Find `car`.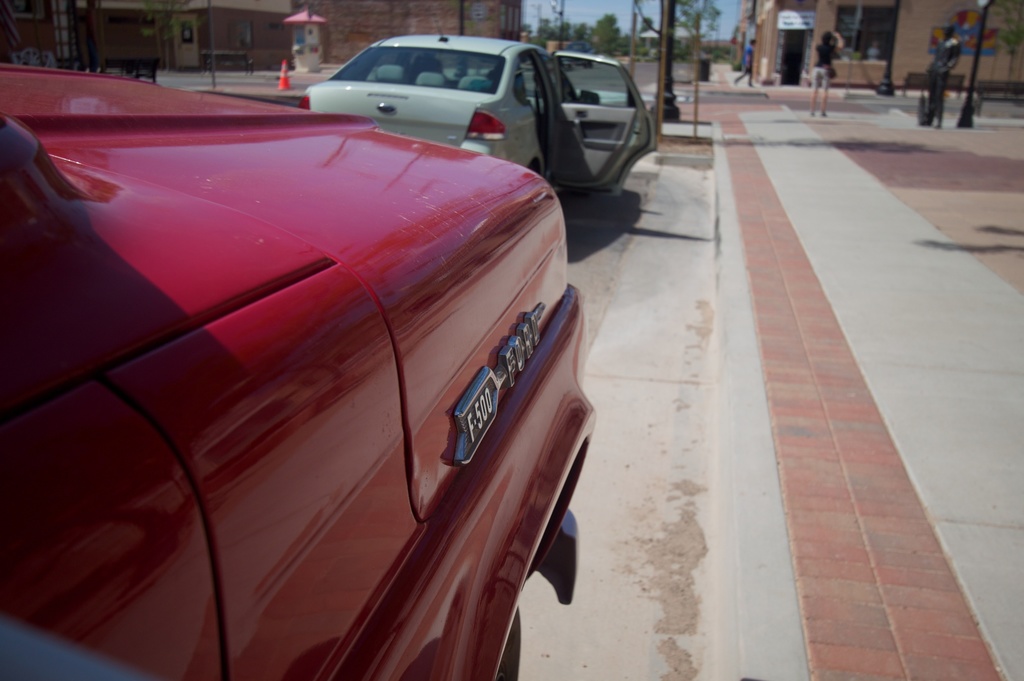
bbox=[298, 15, 655, 195].
